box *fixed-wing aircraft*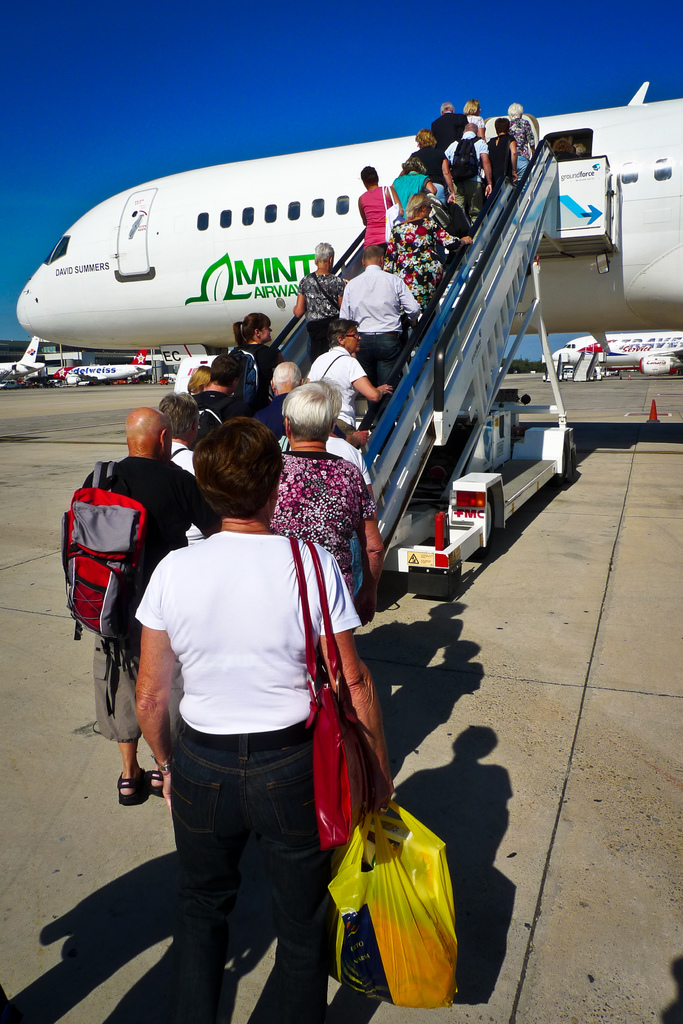
bbox(552, 330, 682, 371)
